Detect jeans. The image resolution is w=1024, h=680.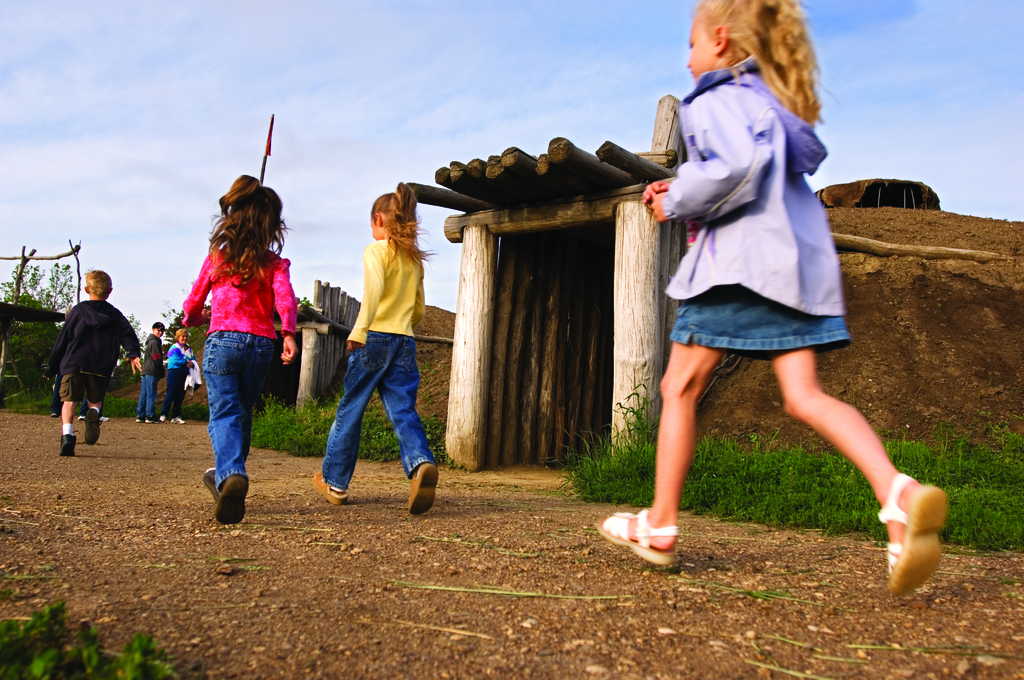
{"x1": 140, "y1": 364, "x2": 162, "y2": 410}.
